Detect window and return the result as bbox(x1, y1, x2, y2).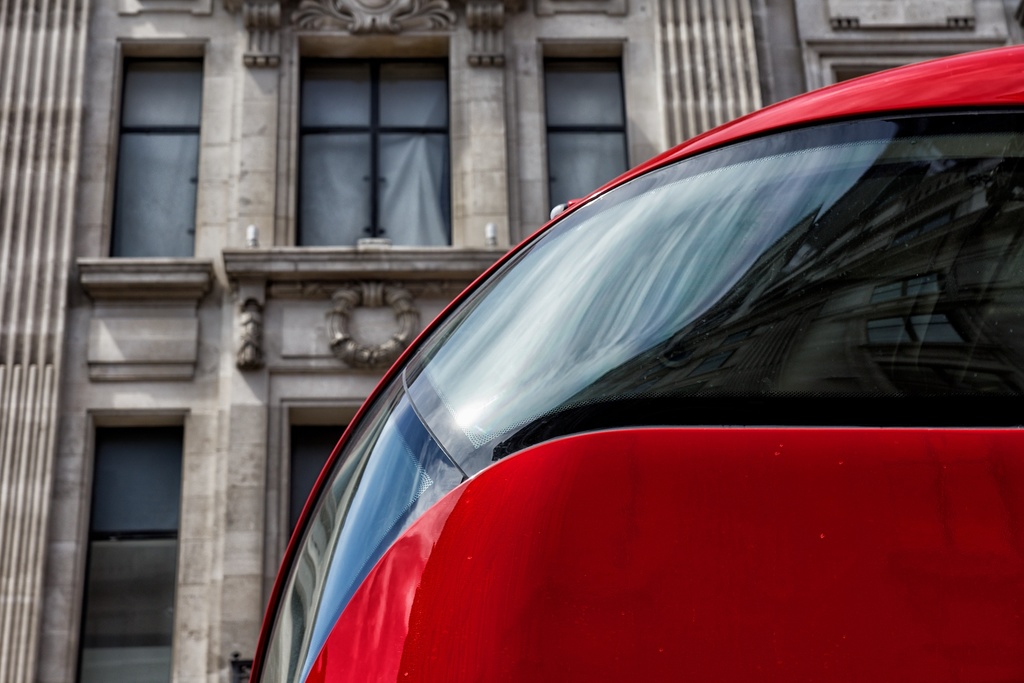
bbox(95, 24, 209, 282).
